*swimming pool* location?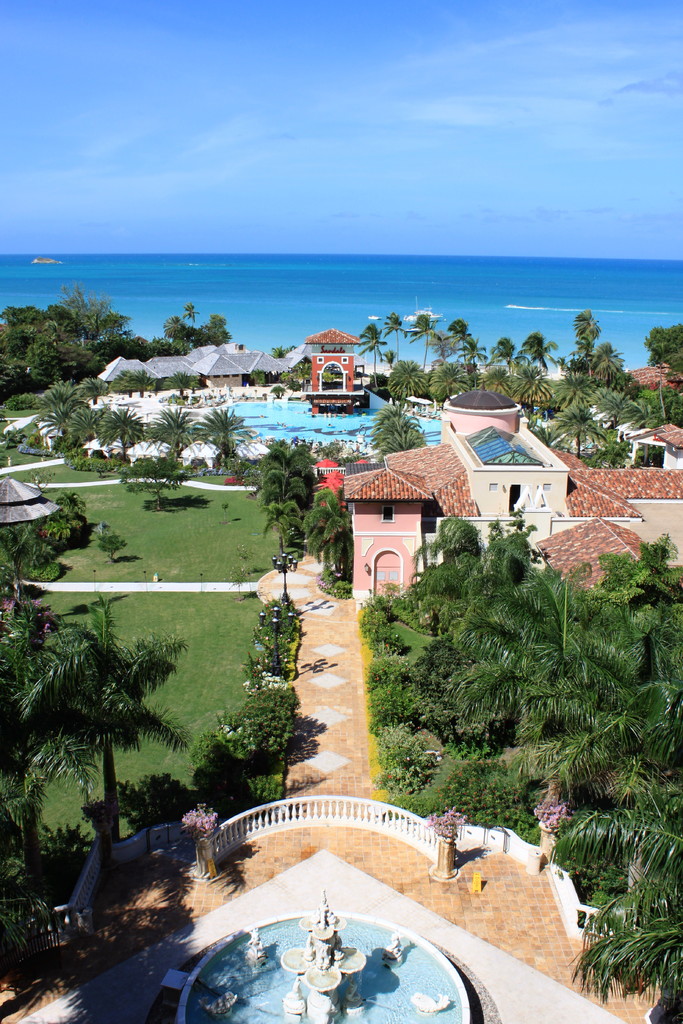
220 401 441 440
